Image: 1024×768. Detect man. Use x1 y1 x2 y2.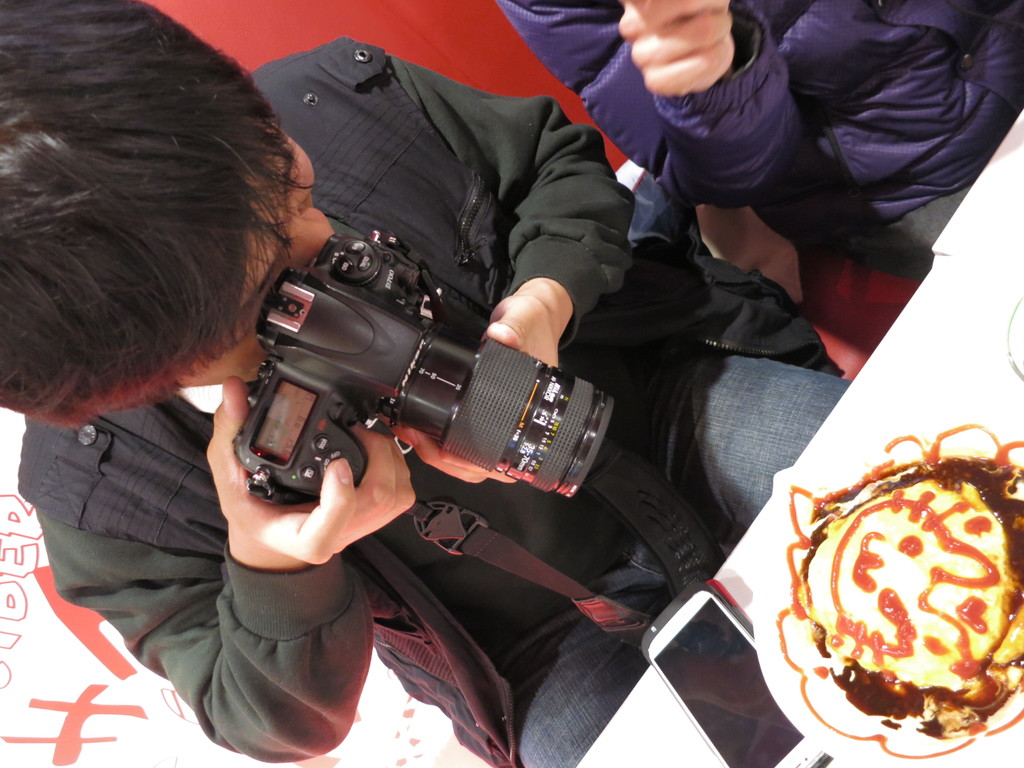
0 0 852 767.
